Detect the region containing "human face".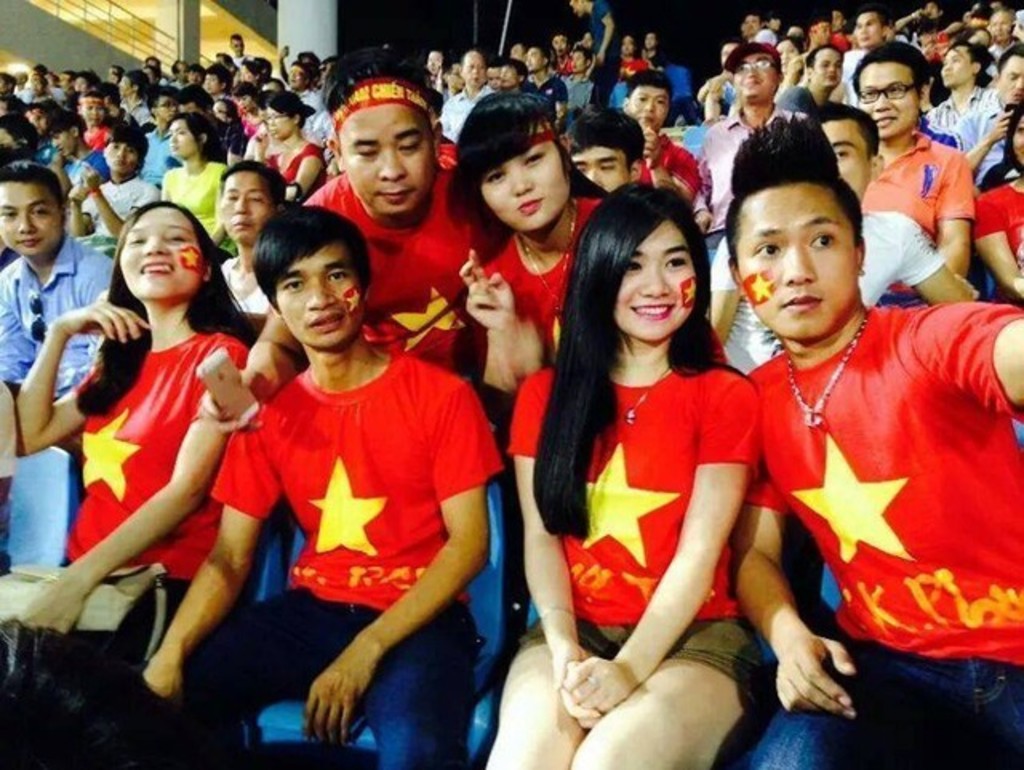
339,106,430,213.
